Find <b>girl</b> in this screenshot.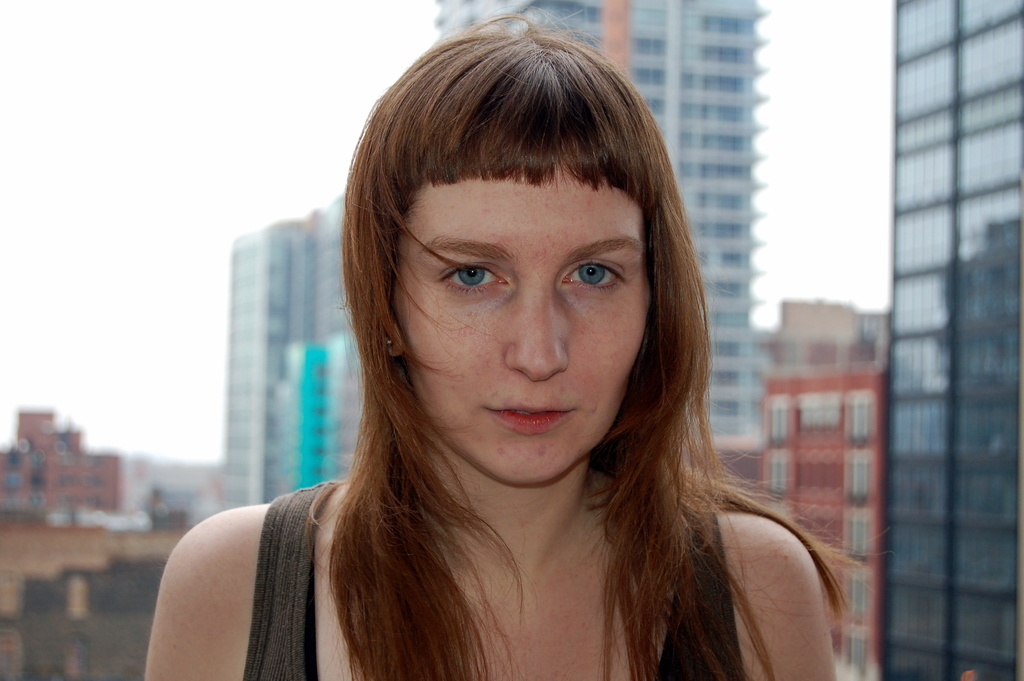
The bounding box for <b>girl</b> is (150,20,858,680).
